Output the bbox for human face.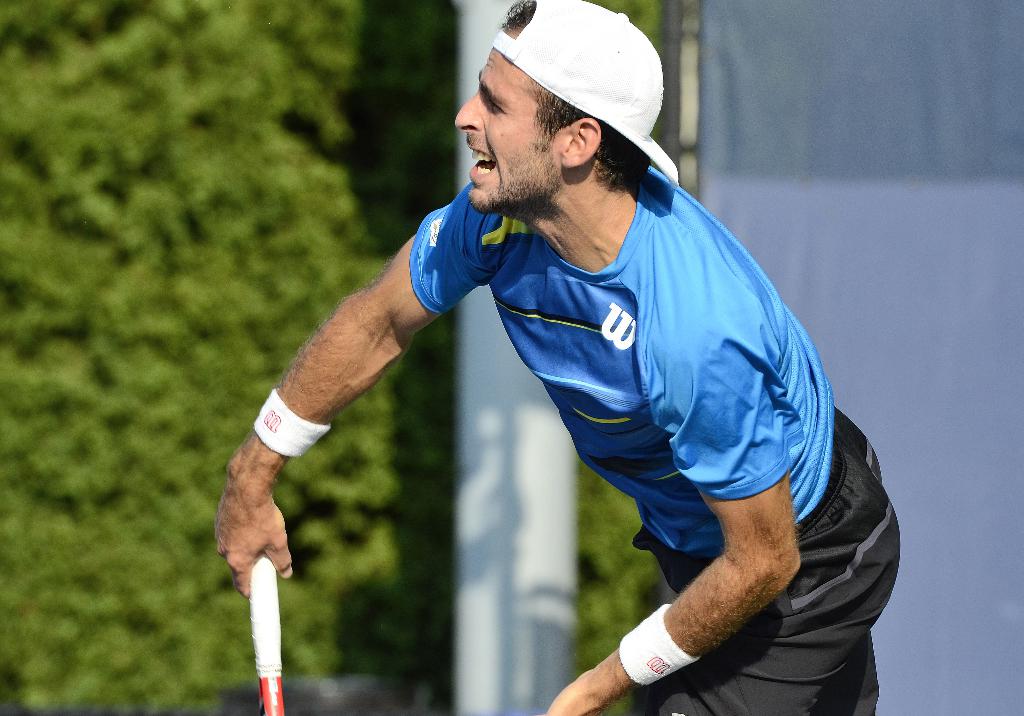
[454,42,560,211].
